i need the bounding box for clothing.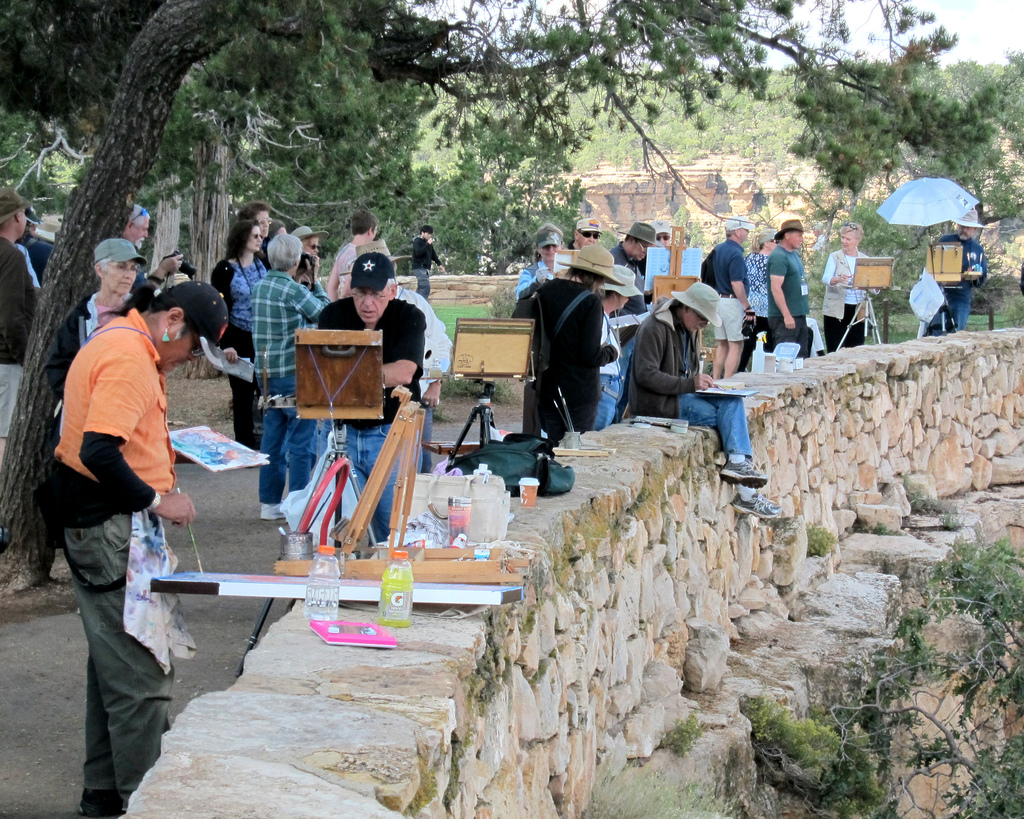
Here it is: 27 228 61 292.
